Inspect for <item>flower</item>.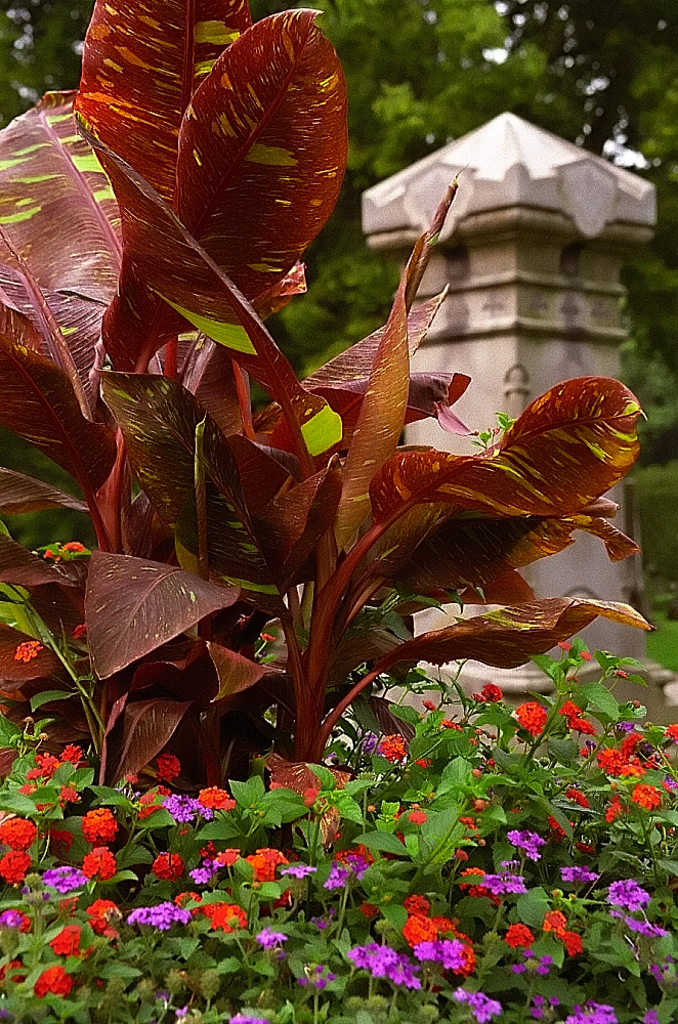
Inspection: left=563, top=638, right=575, bottom=650.
